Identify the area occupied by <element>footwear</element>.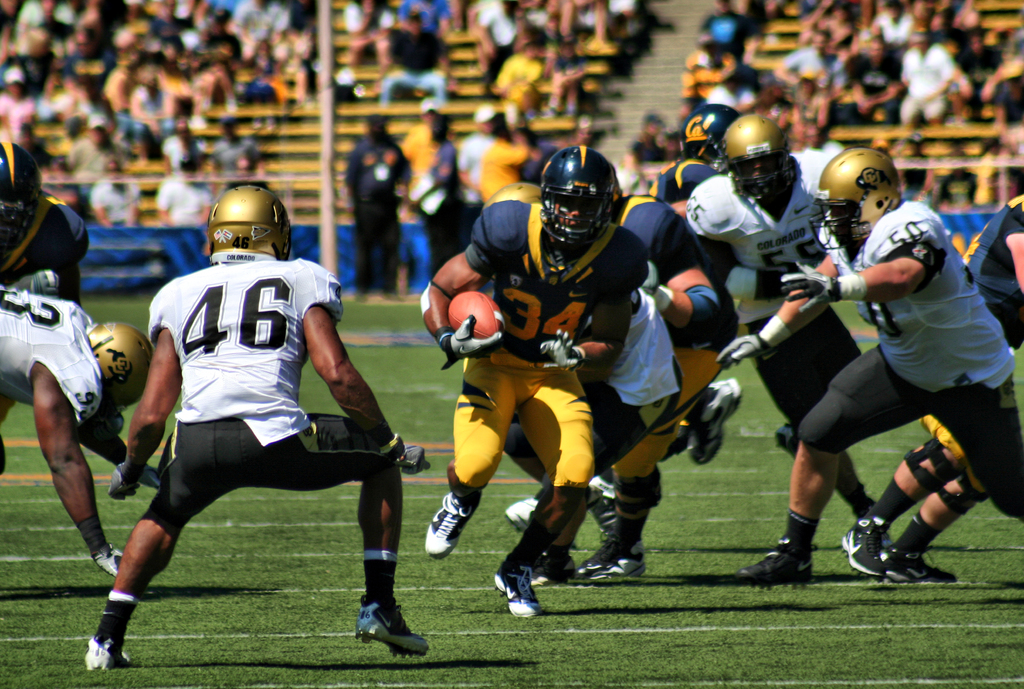
Area: {"x1": 351, "y1": 595, "x2": 435, "y2": 655}.
